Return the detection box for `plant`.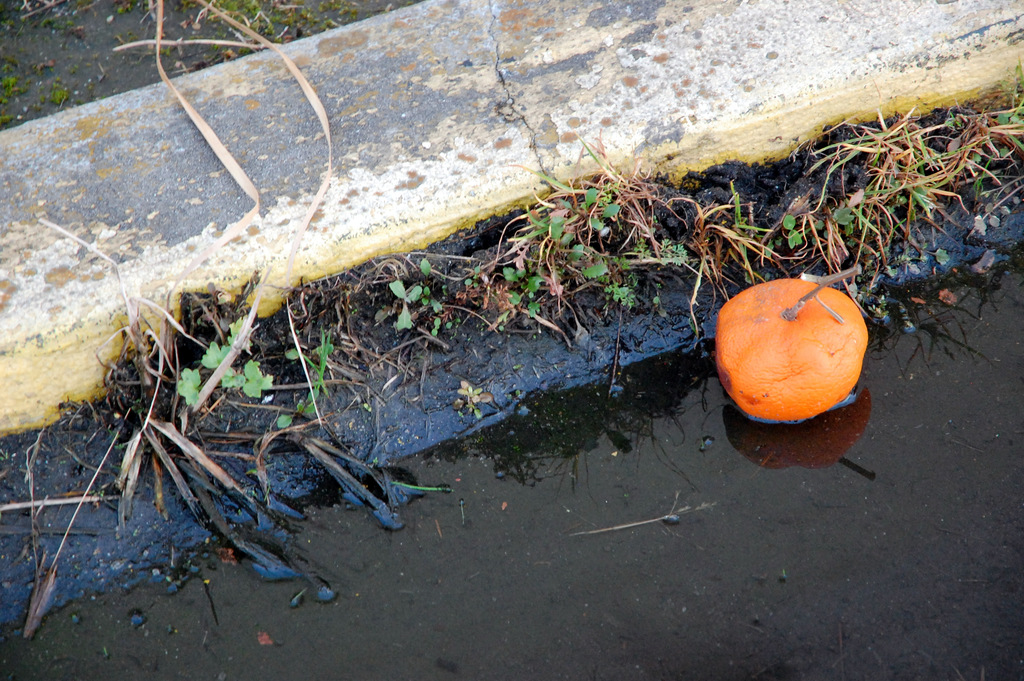
174, 364, 208, 405.
